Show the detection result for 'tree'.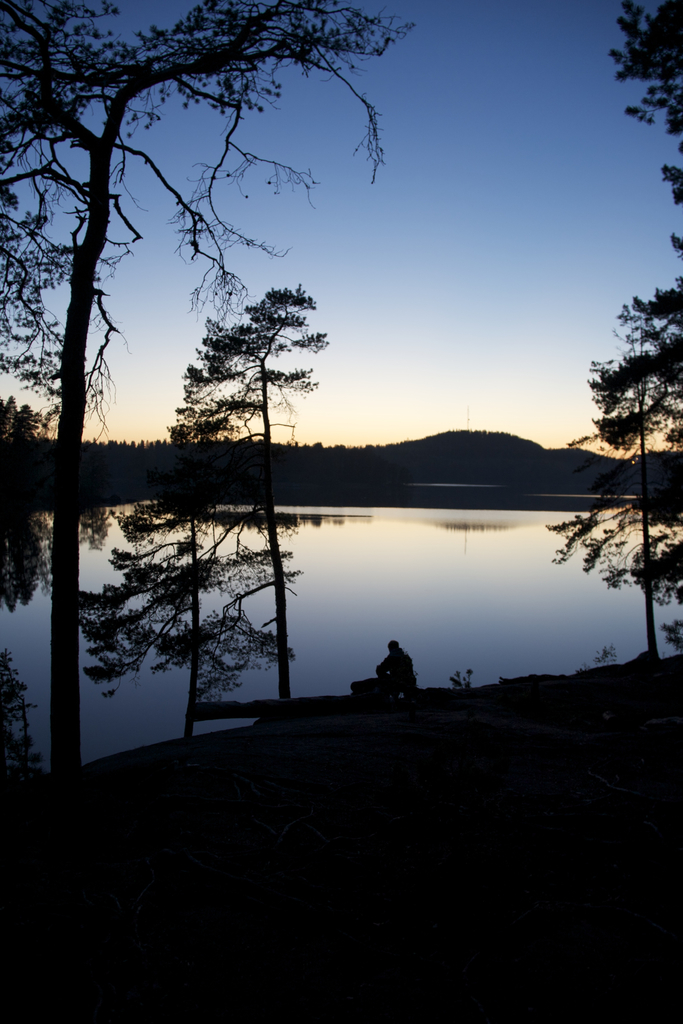
bbox=[591, 300, 682, 514].
